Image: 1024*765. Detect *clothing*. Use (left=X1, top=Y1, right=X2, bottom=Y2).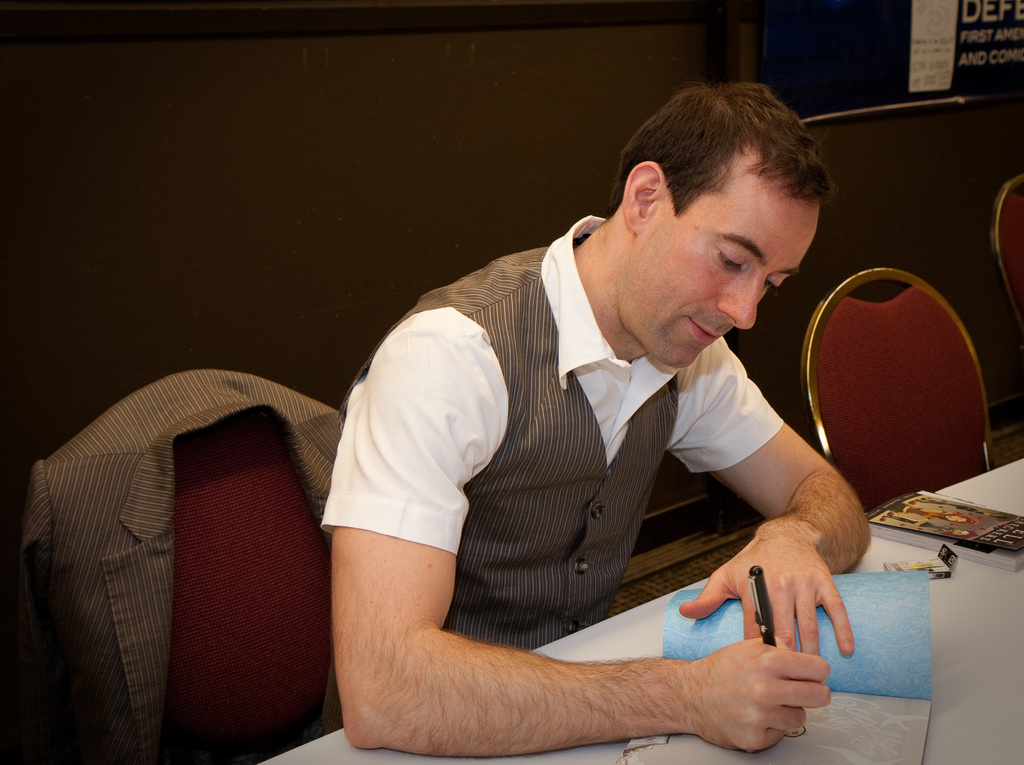
(left=5, top=364, right=345, bottom=764).
